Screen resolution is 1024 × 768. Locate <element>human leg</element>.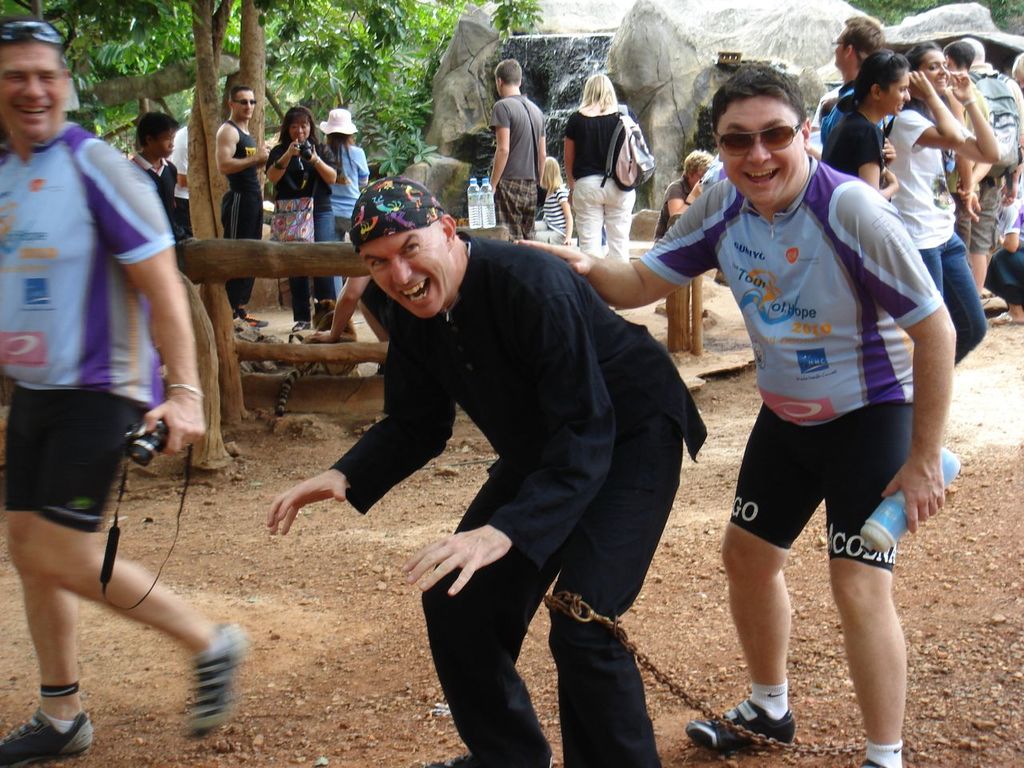
bbox=(221, 191, 253, 315).
